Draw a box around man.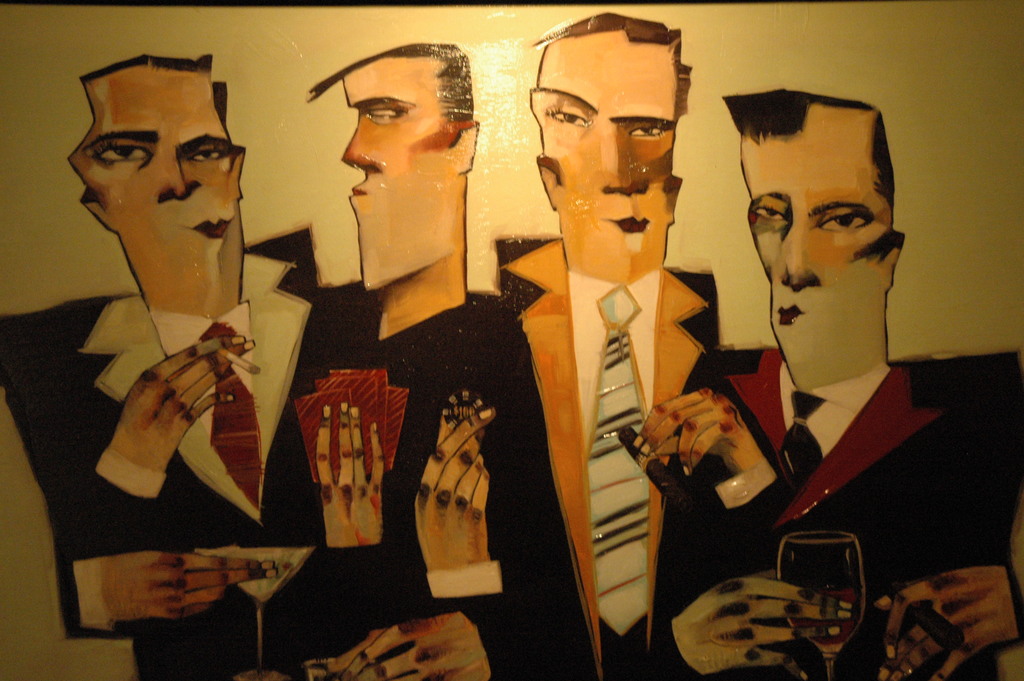
(679, 107, 979, 621).
